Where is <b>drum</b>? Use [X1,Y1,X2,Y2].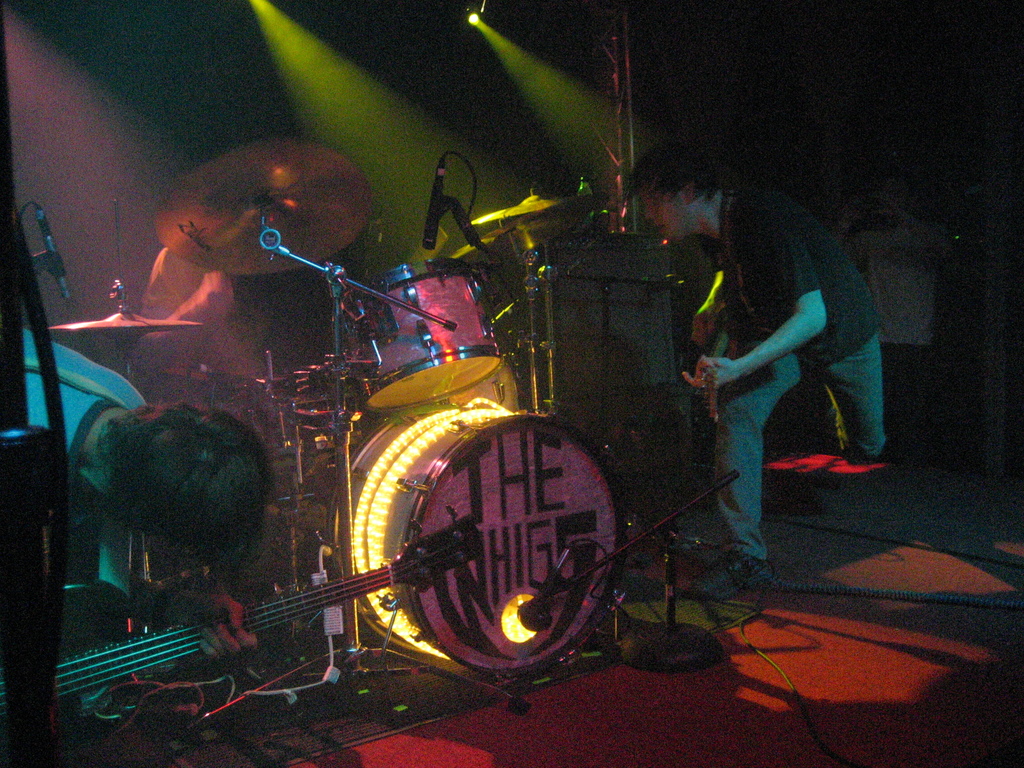
[330,406,618,672].
